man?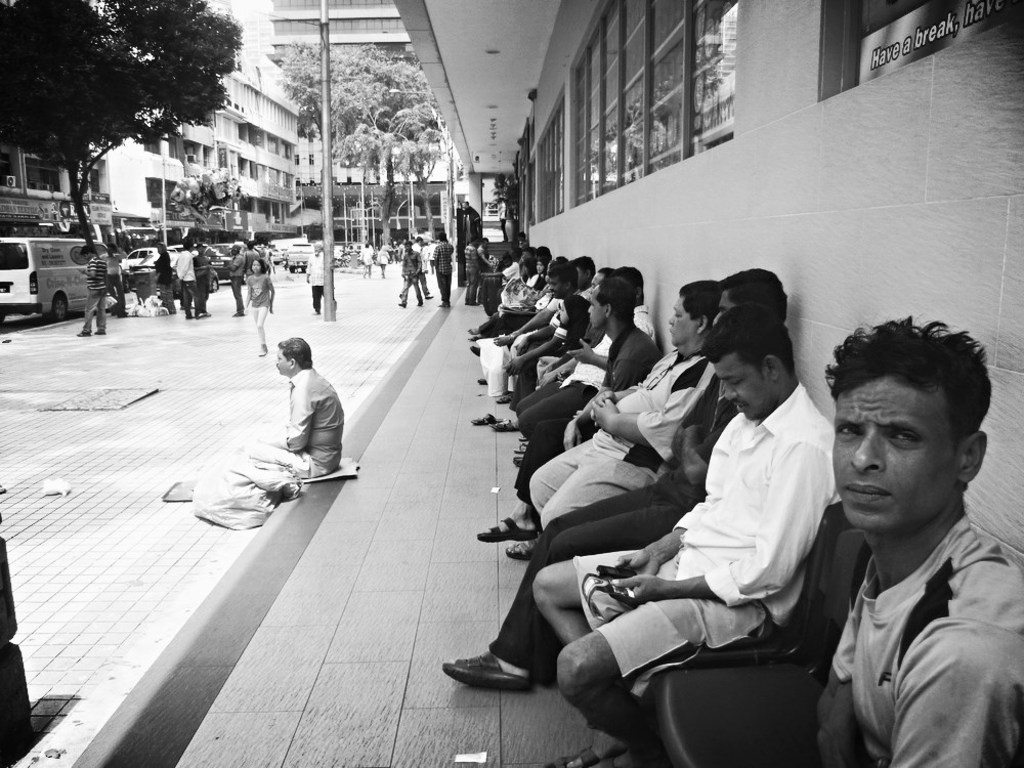
[x1=478, y1=236, x2=498, y2=269]
